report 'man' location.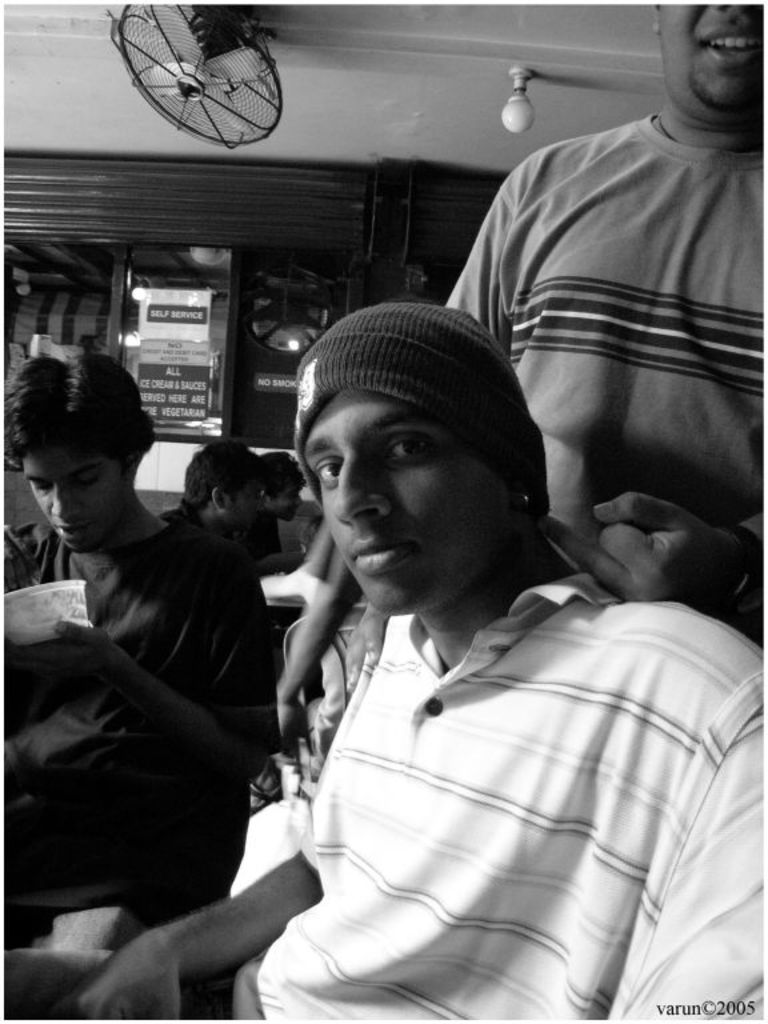
Report: select_region(447, 0, 767, 655).
